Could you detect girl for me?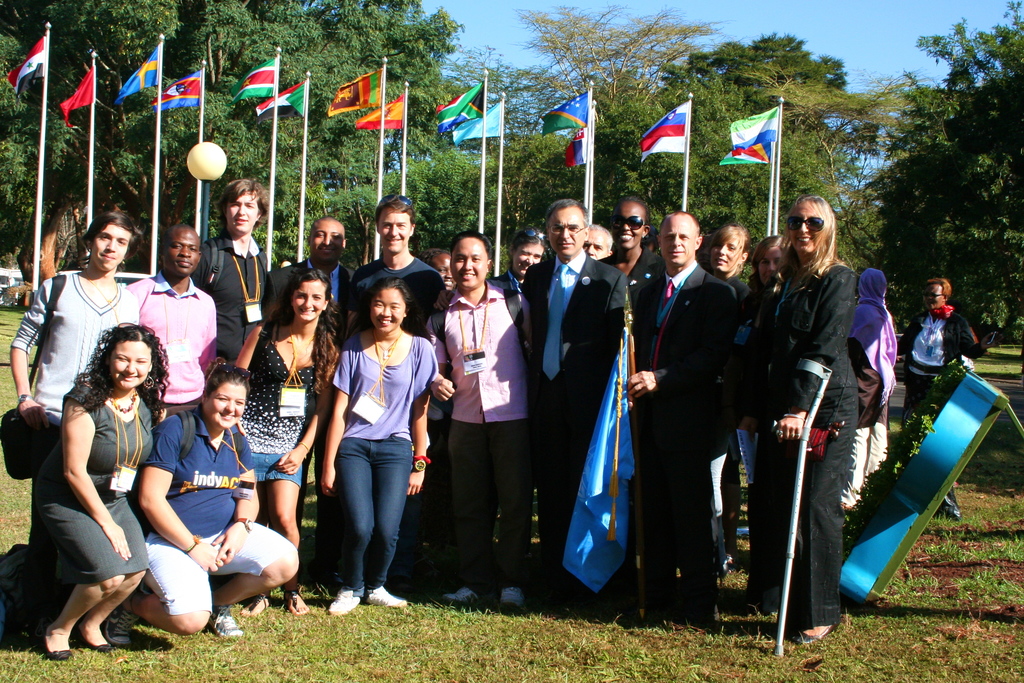
Detection result: 765, 188, 858, 641.
